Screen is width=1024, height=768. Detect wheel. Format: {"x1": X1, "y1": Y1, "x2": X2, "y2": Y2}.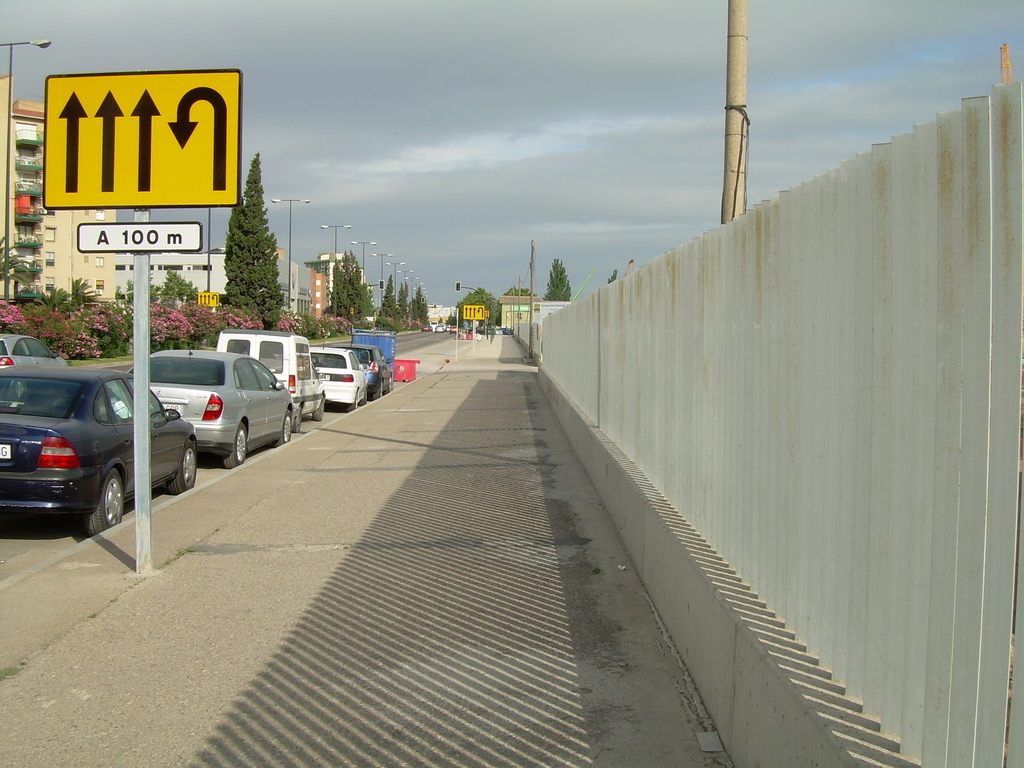
{"x1": 275, "y1": 411, "x2": 295, "y2": 447}.
